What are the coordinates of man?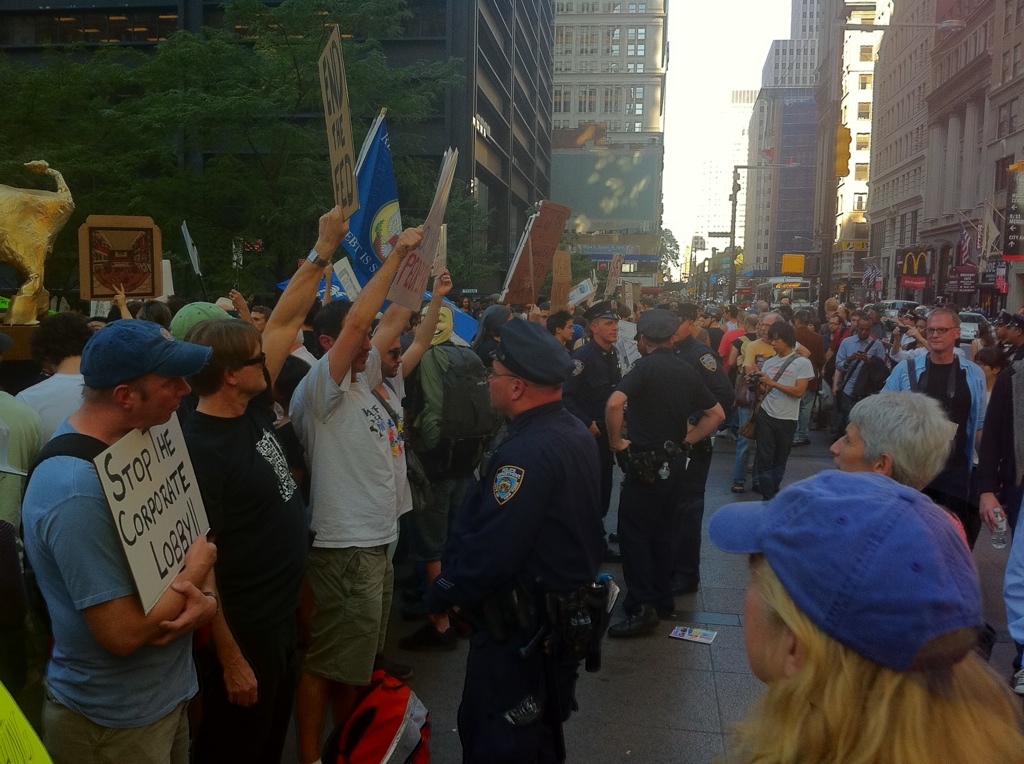
crop(12, 295, 252, 741).
